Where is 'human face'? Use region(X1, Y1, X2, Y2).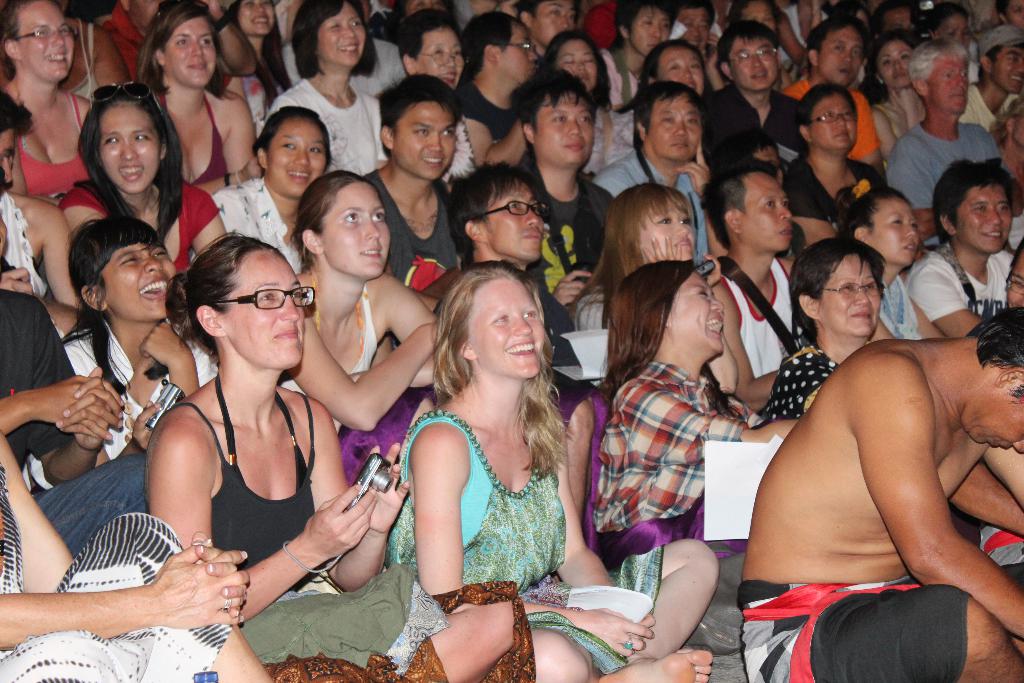
region(961, 396, 1023, 454).
